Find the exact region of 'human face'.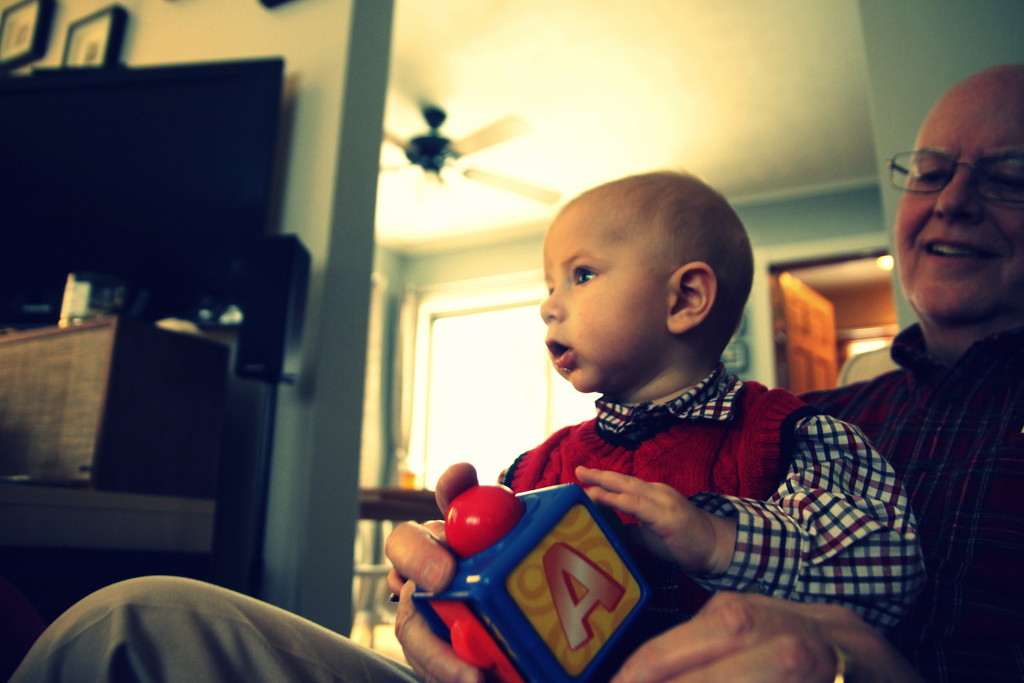
Exact region: left=541, top=194, right=671, bottom=388.
